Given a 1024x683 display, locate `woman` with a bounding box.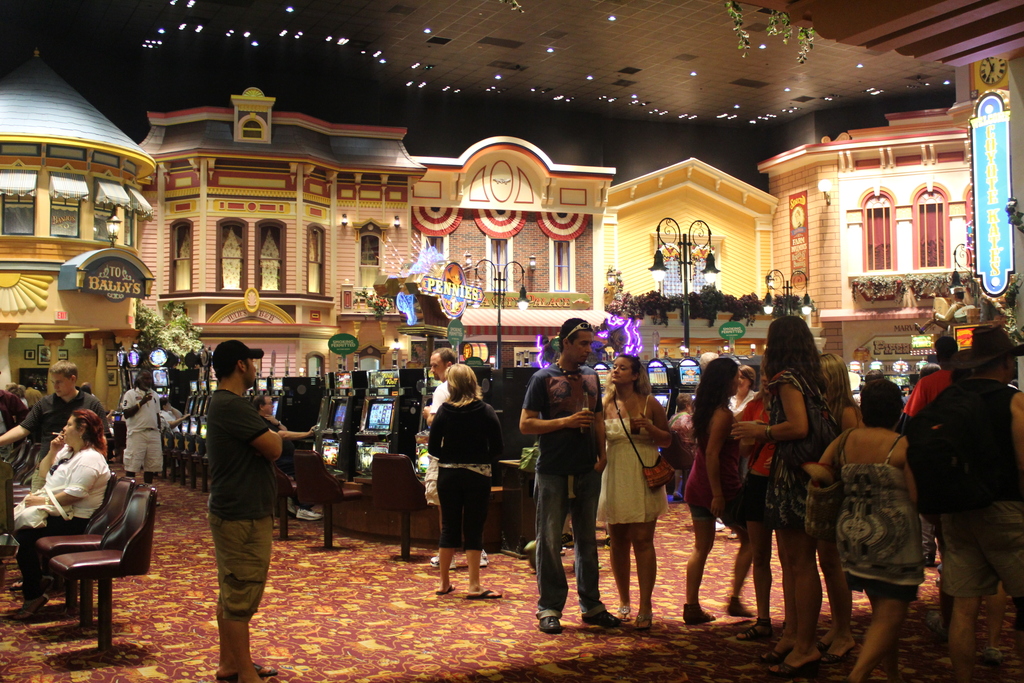
Located: [812,358,925,682].
